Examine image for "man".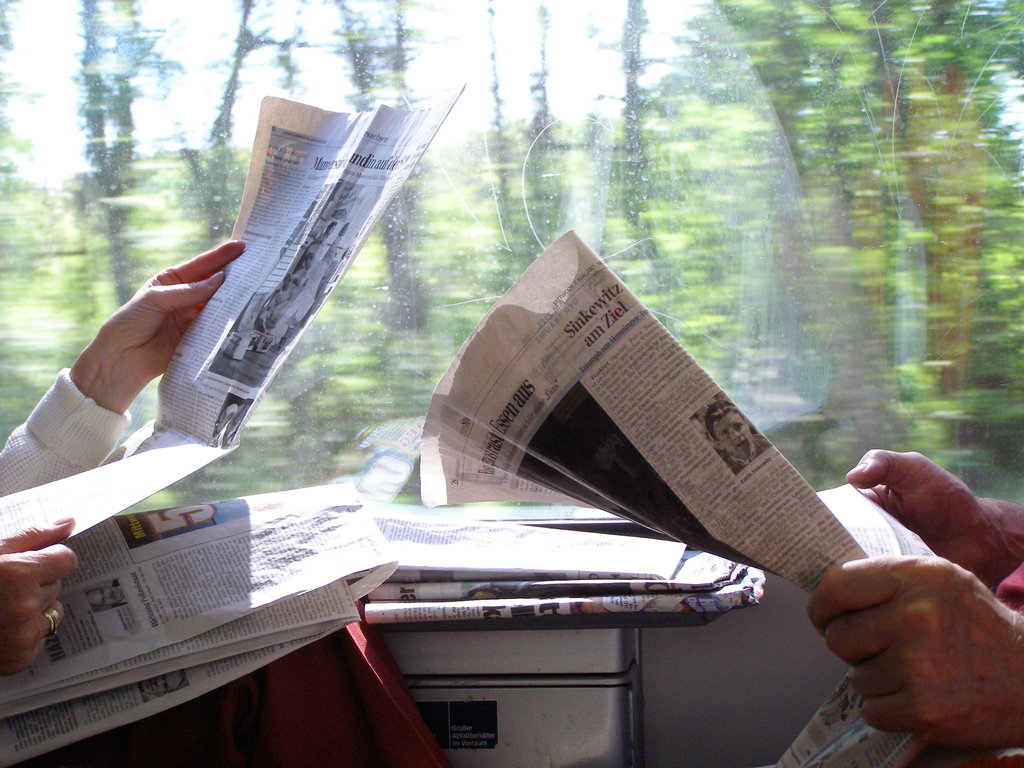
Examination result: BBox(697, 403, 767, 474).
